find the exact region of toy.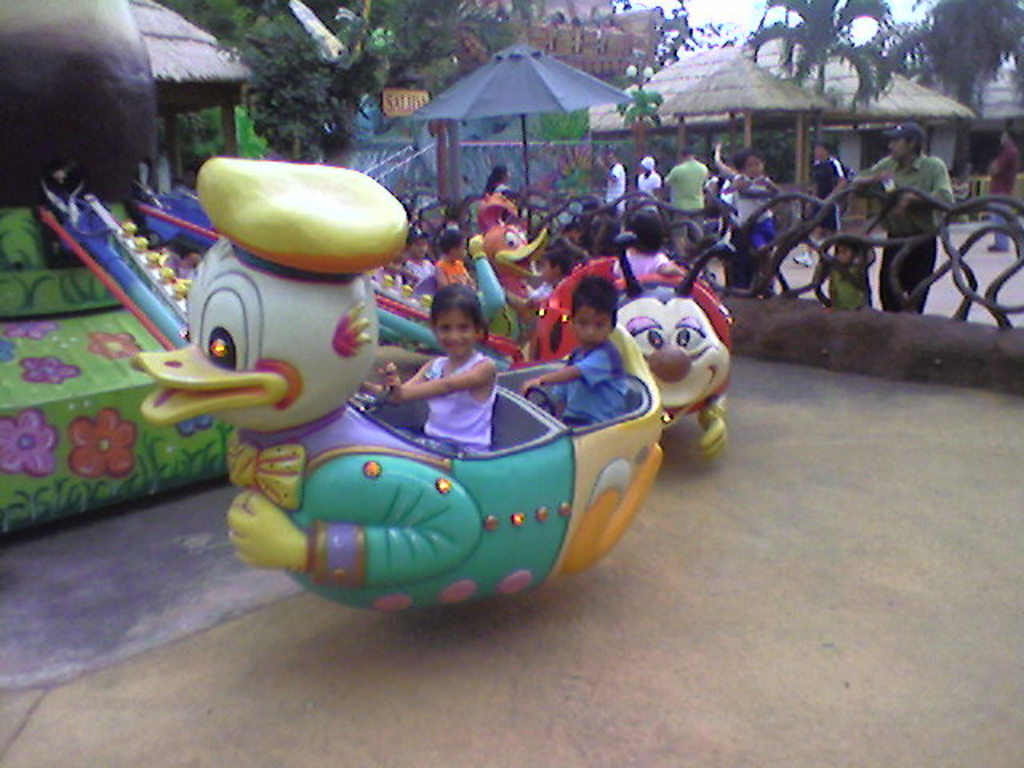
Exact region: 131,142,669,619.
